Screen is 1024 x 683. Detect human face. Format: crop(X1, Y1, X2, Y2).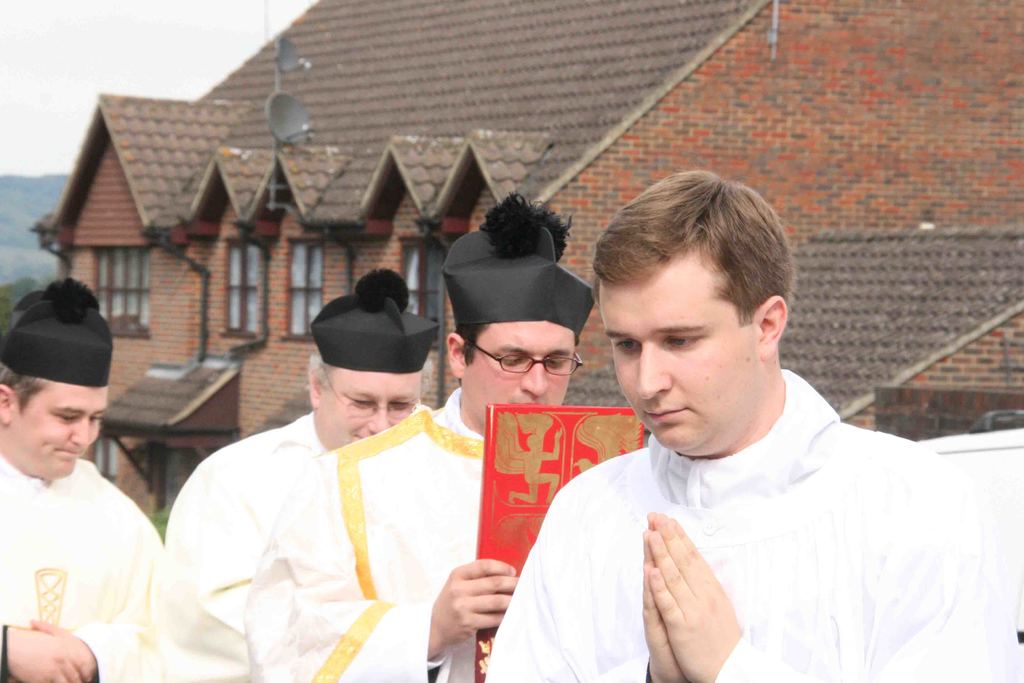
crop(461, 320, 572, 420).
